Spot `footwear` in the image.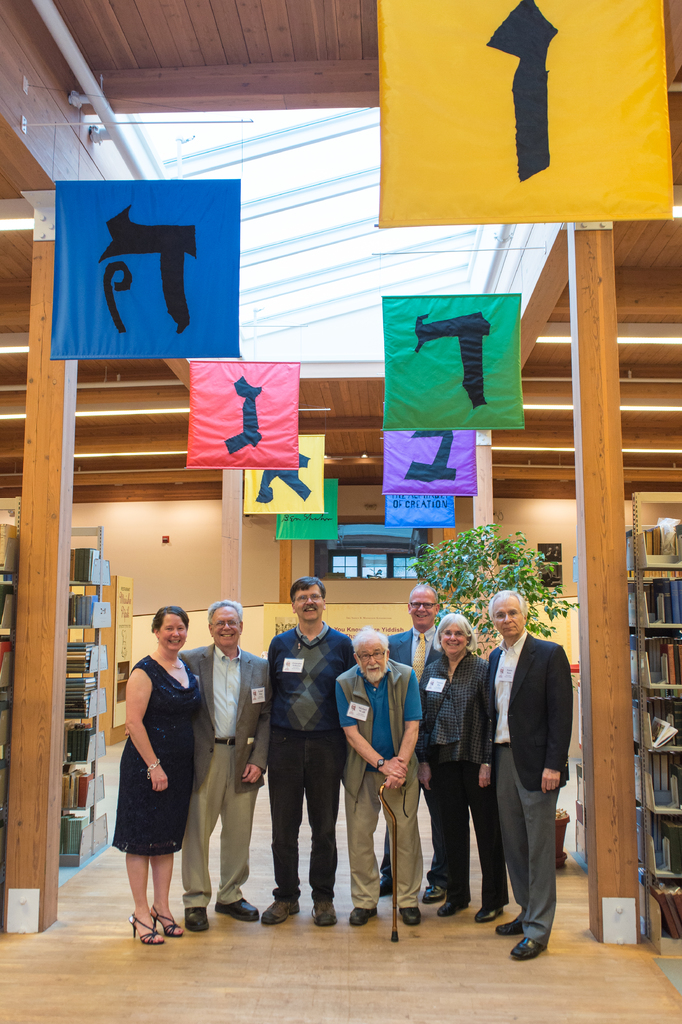
`footwear` found at x1=422, y1=888, x2=446, y2=906.
